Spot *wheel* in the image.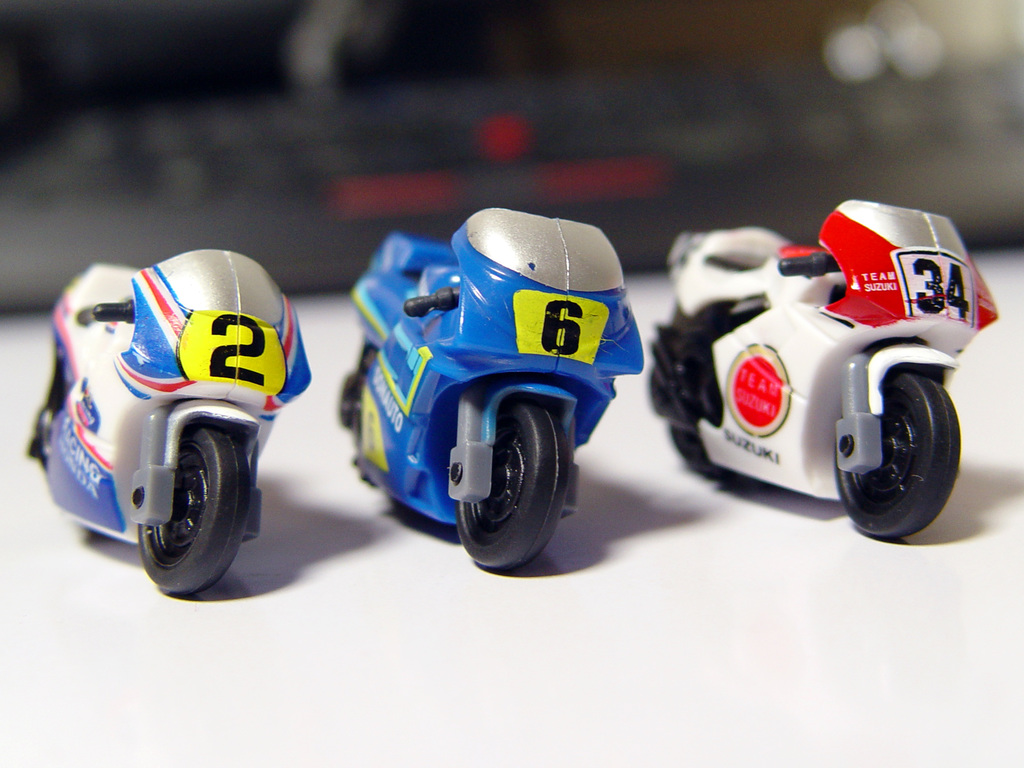
*wheel* found at crop(75, 518, 103, 540).
